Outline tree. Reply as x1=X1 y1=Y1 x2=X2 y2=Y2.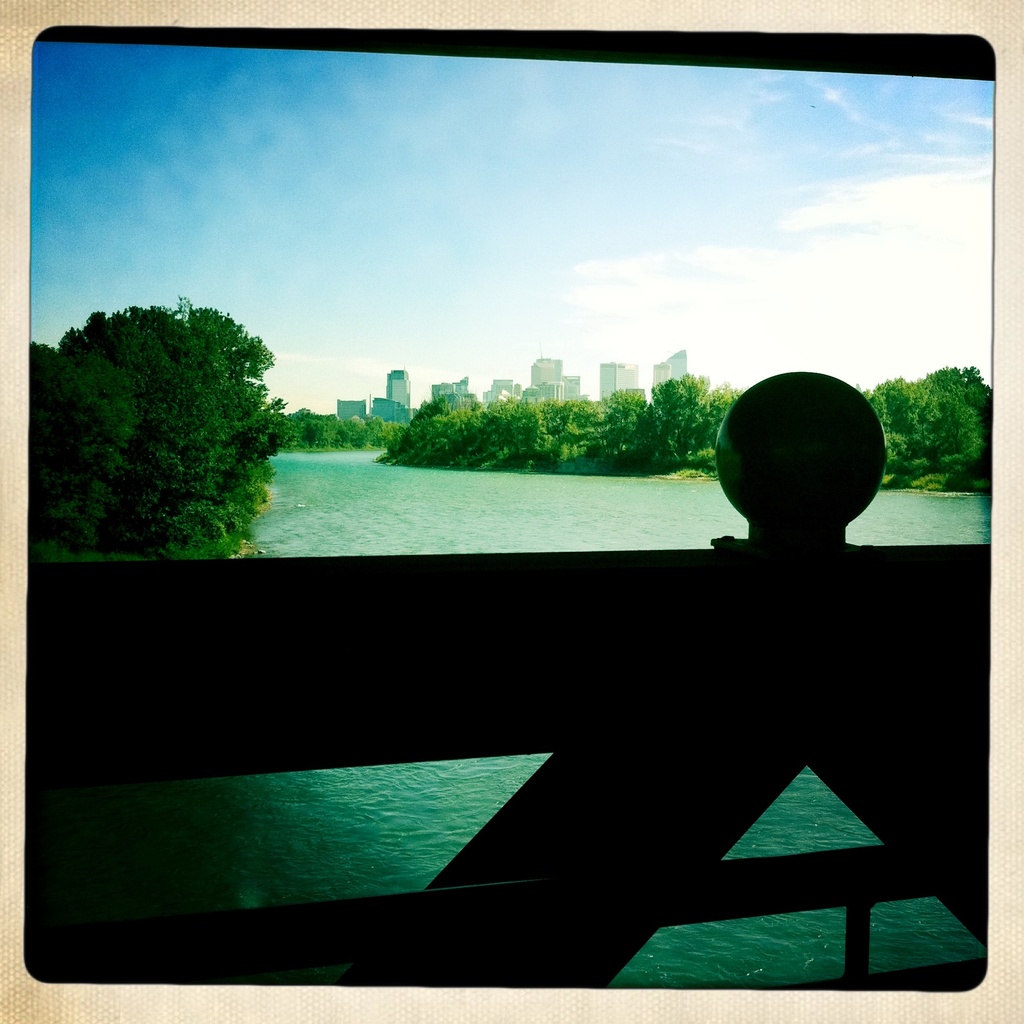
x1=29 y1=294 x2=287 y2=567.
